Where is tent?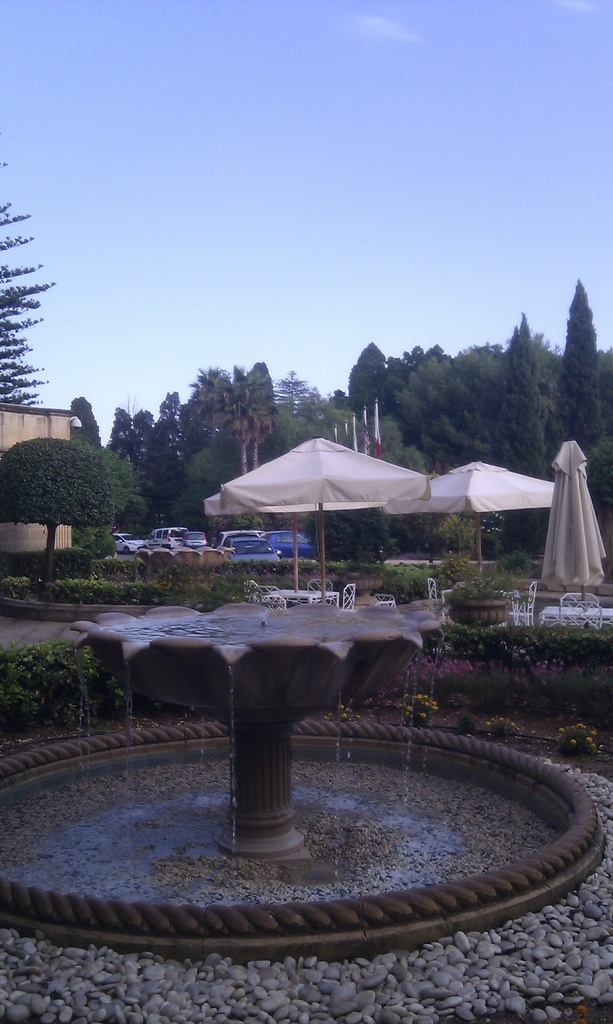
{"left": 220, "top": 433, "right": 449, "bottom": 579}.
